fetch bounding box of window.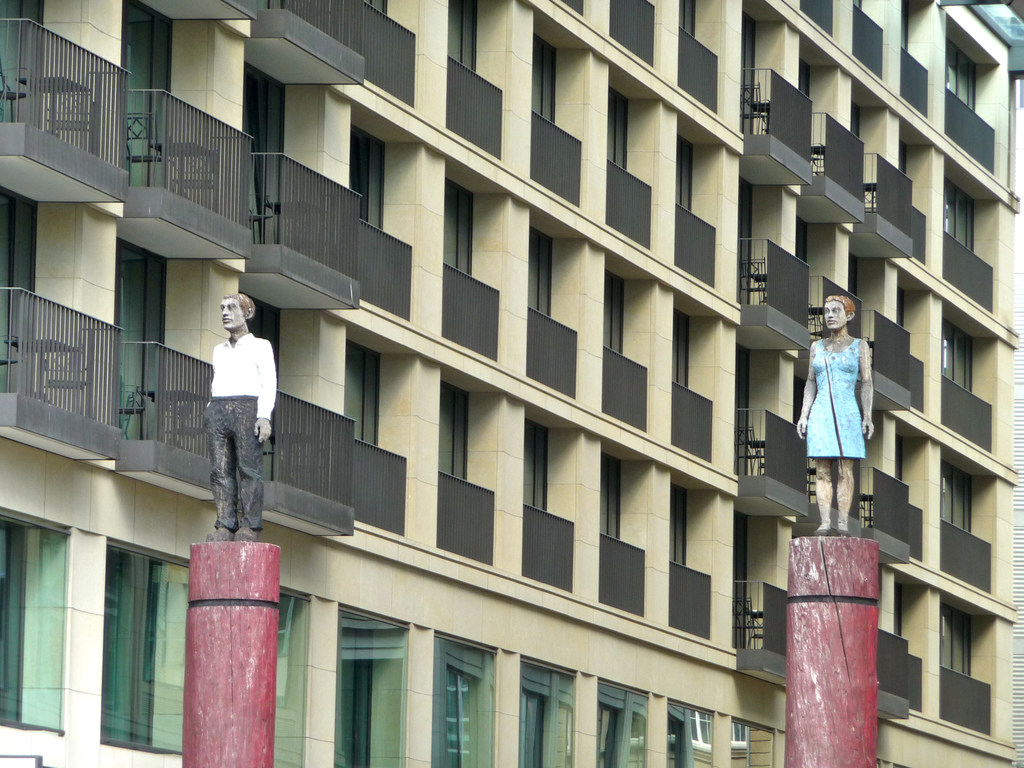
Bbox: 608:86:627:169.
